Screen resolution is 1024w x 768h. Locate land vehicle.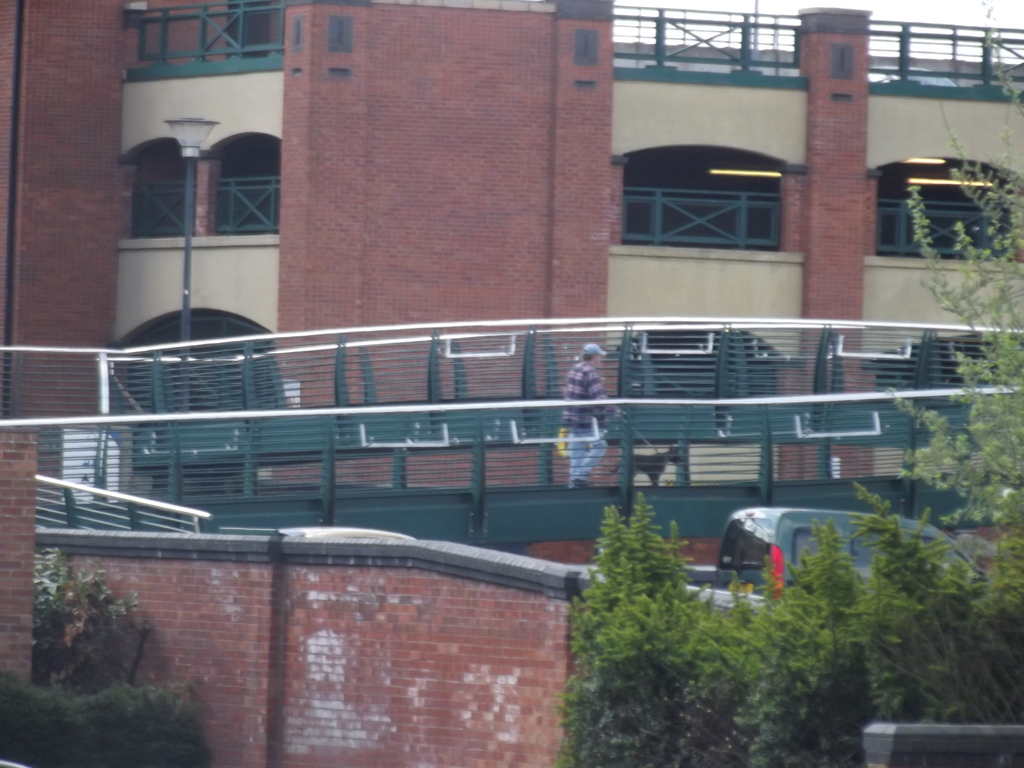
[678, 504, 981, 598].
